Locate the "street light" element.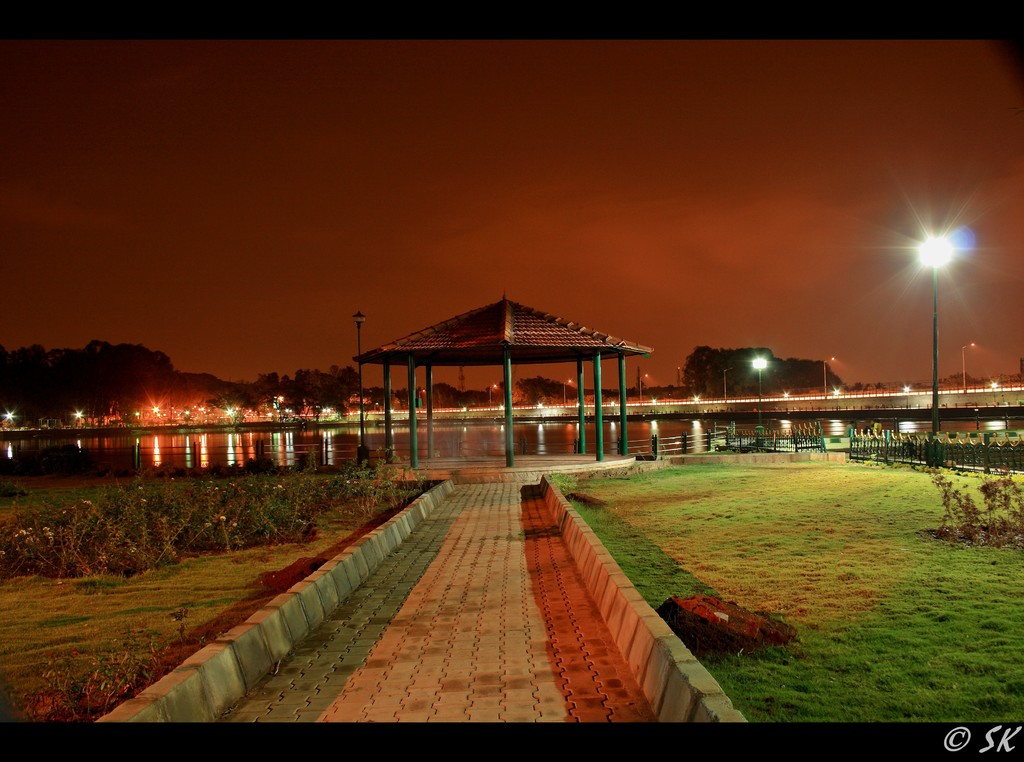
Element bbox: box=[420, 387, 424, 410].
